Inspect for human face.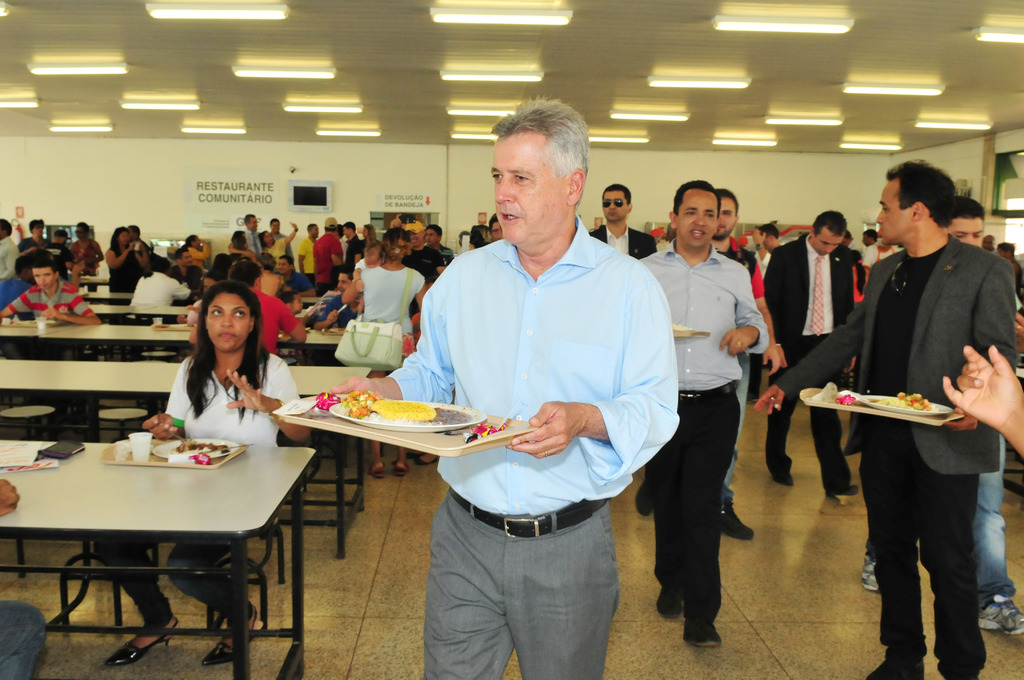
Inspection: rect(249, 209, 259, 232).
